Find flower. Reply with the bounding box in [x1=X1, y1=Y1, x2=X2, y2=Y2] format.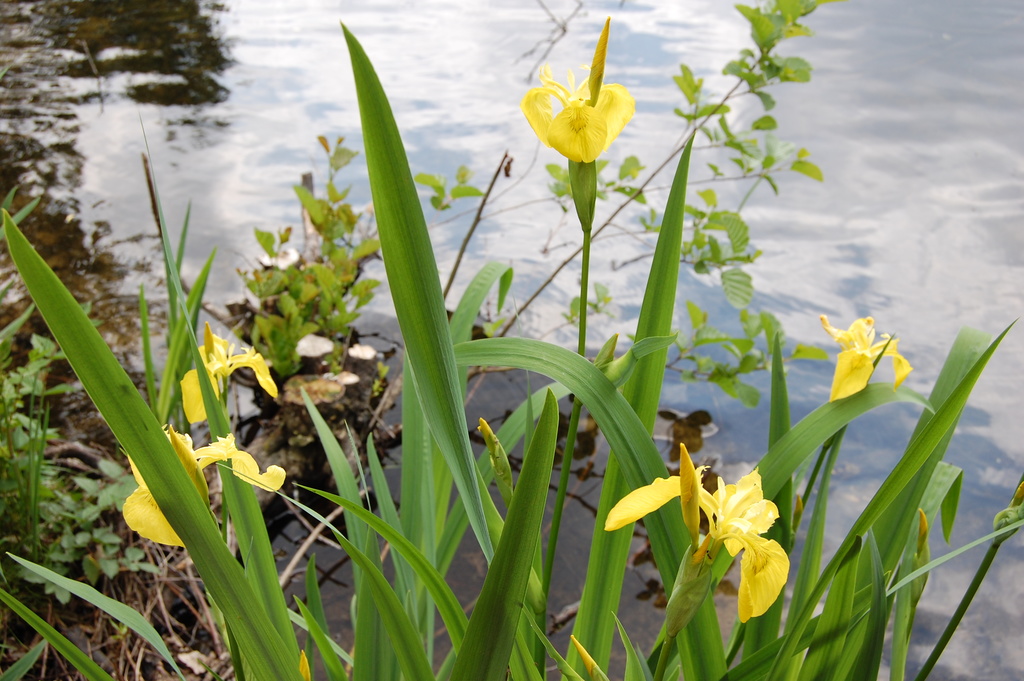
[x1=177, y1=325, x2=282, y2=423].
